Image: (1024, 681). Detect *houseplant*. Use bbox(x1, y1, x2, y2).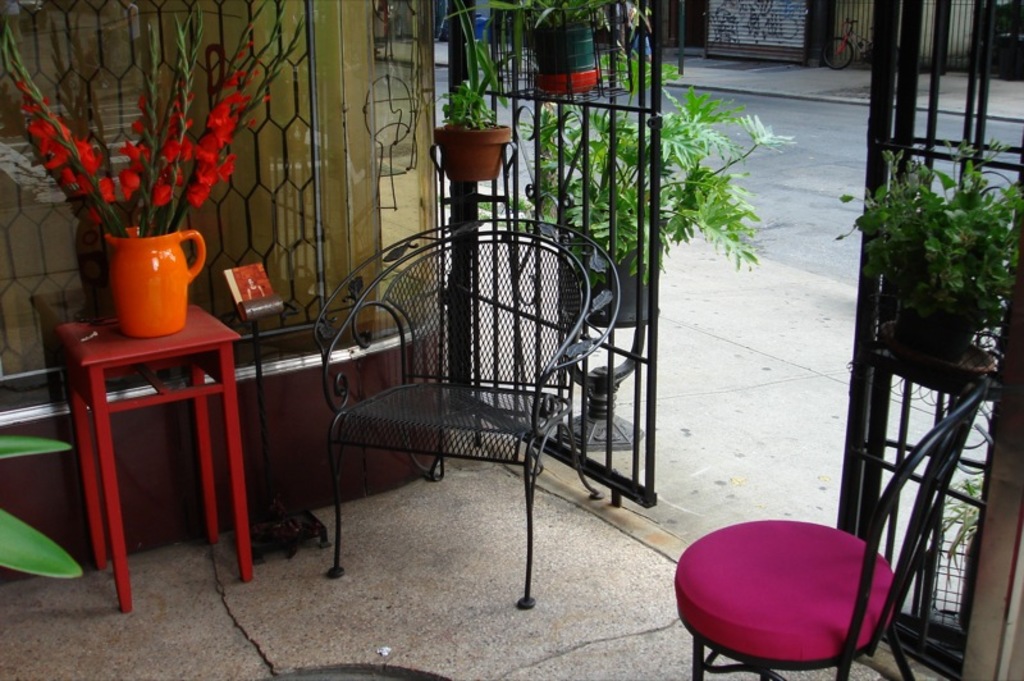
bbox(452, 0, 576, 193).
